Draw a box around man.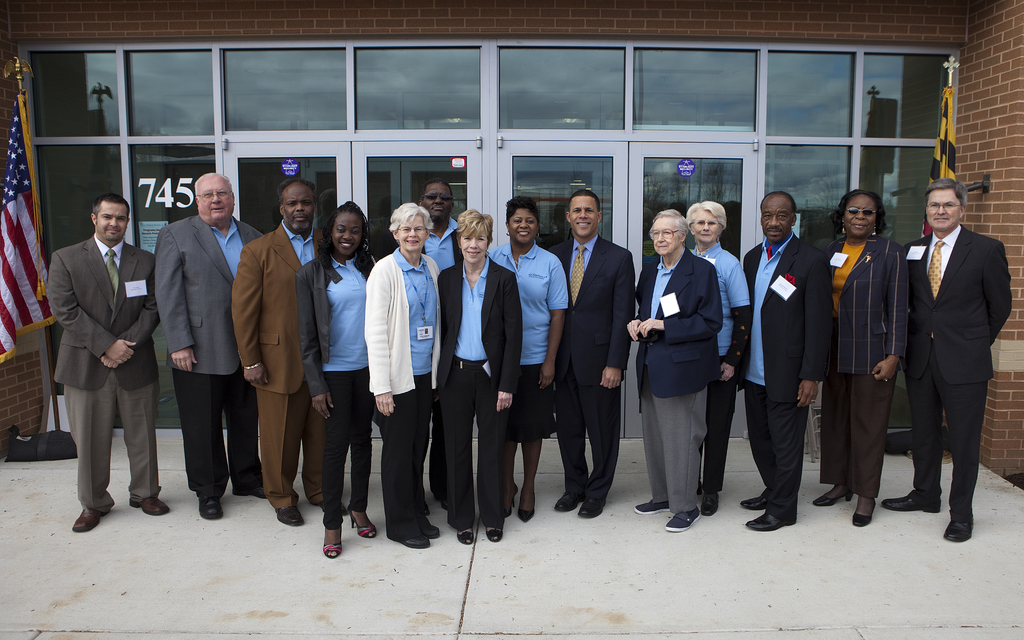
locate(541, 189, 634, 519).
